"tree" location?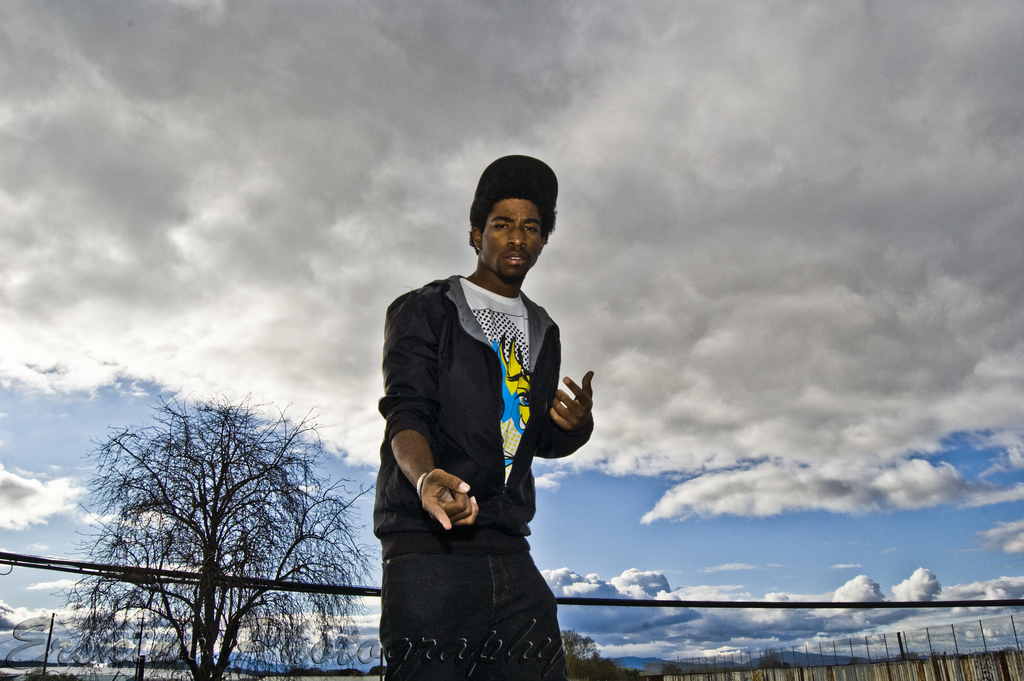
[x1=43, y1=397, x2=394, y2=680]
